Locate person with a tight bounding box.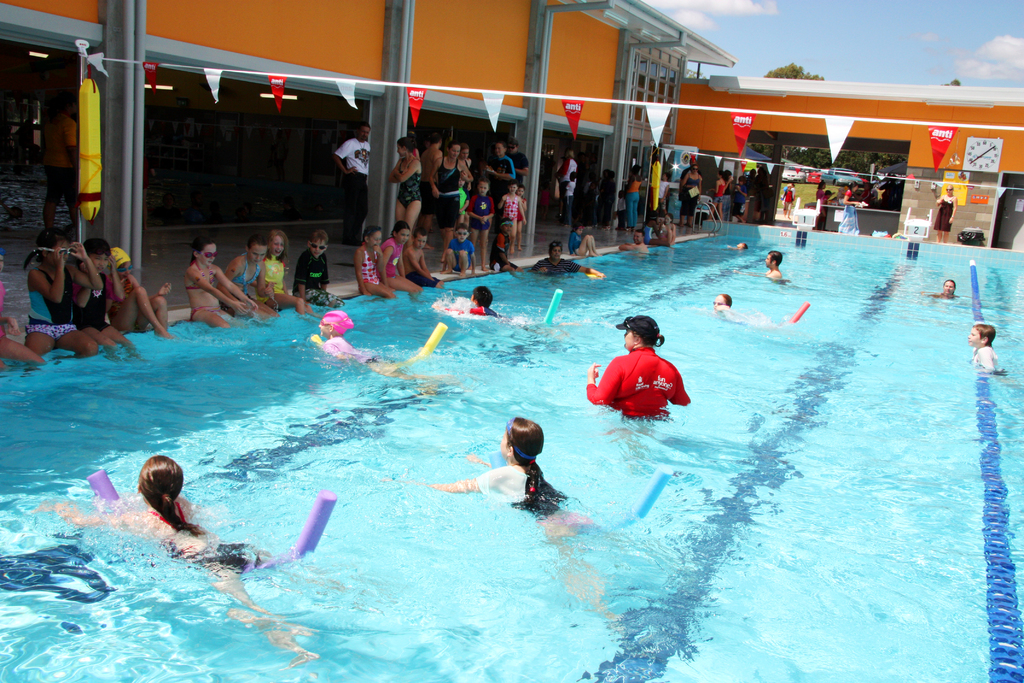
(x1=729, y1=170, x2=749, y2=222).
